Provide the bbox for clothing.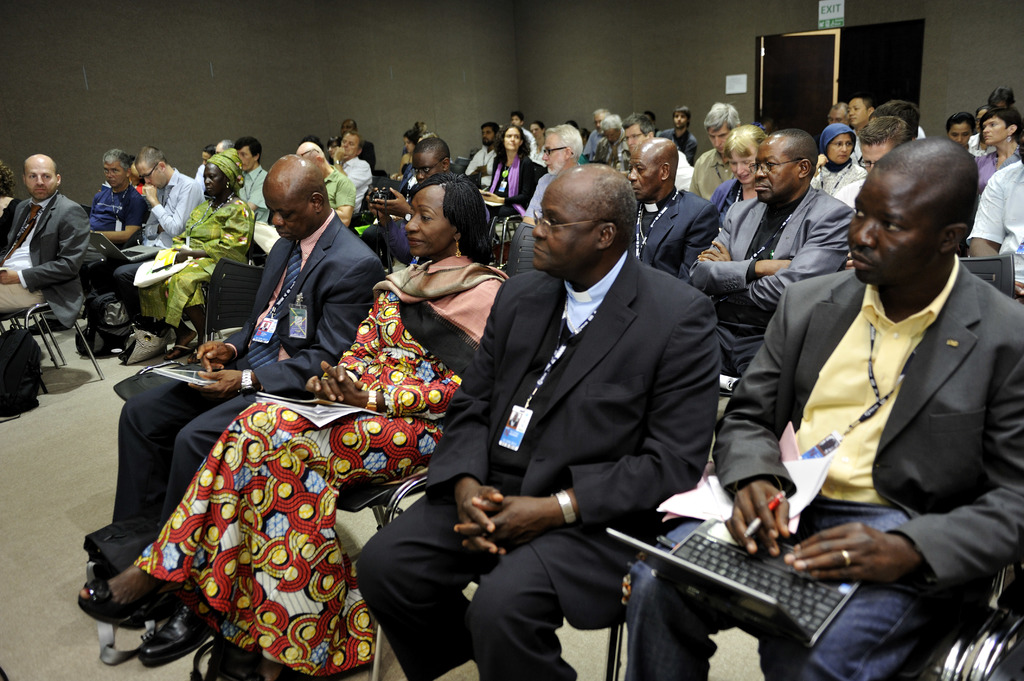
{"x1": 356, "y1": 246, "x2": 717, "y2": 680}.
